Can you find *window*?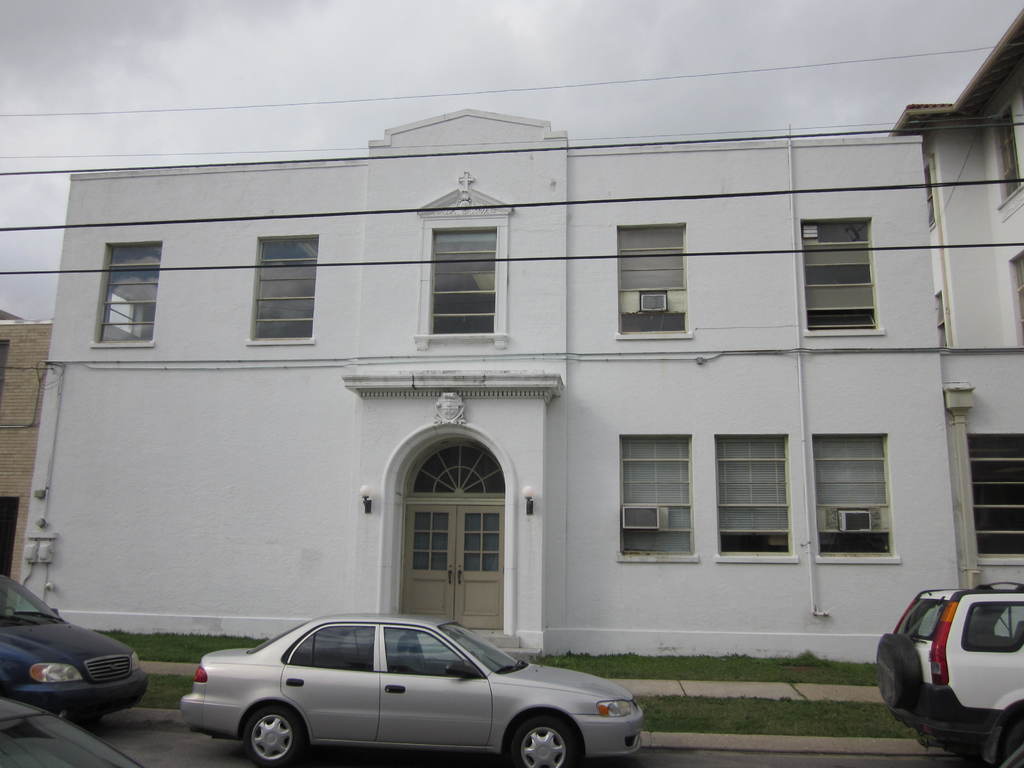
Yes, bounding box: 799 215 874 333.
